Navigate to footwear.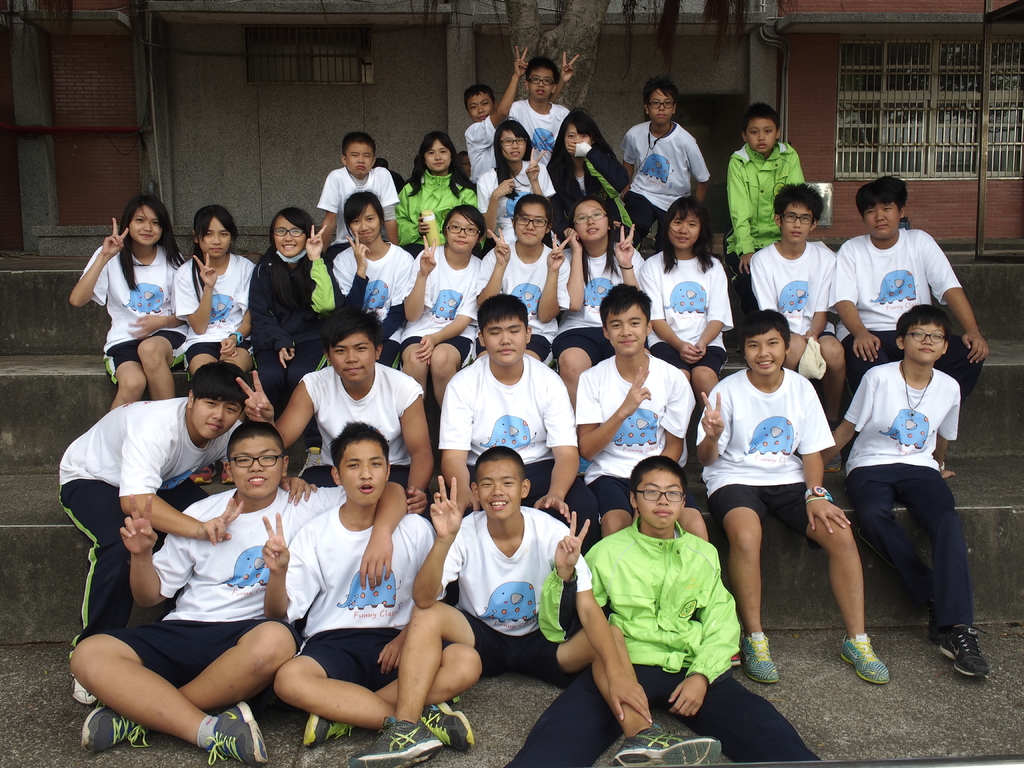
Navigation target: [69, 667, 94, 704].
